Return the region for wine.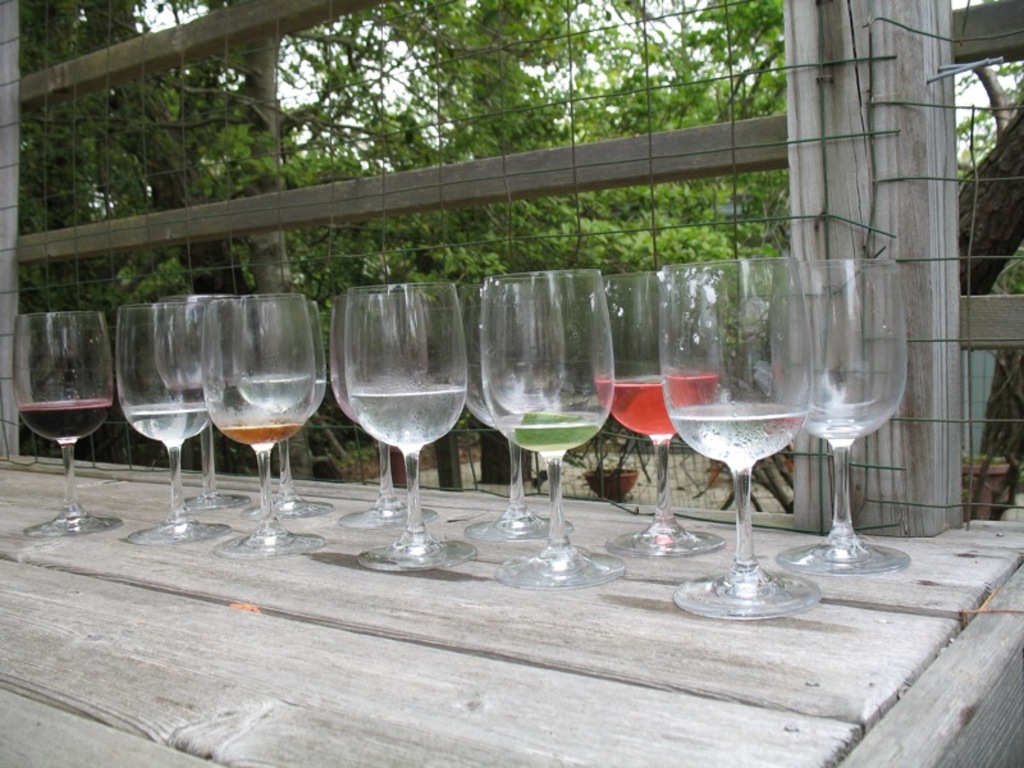
select_region(125, 399, 211, 440).
